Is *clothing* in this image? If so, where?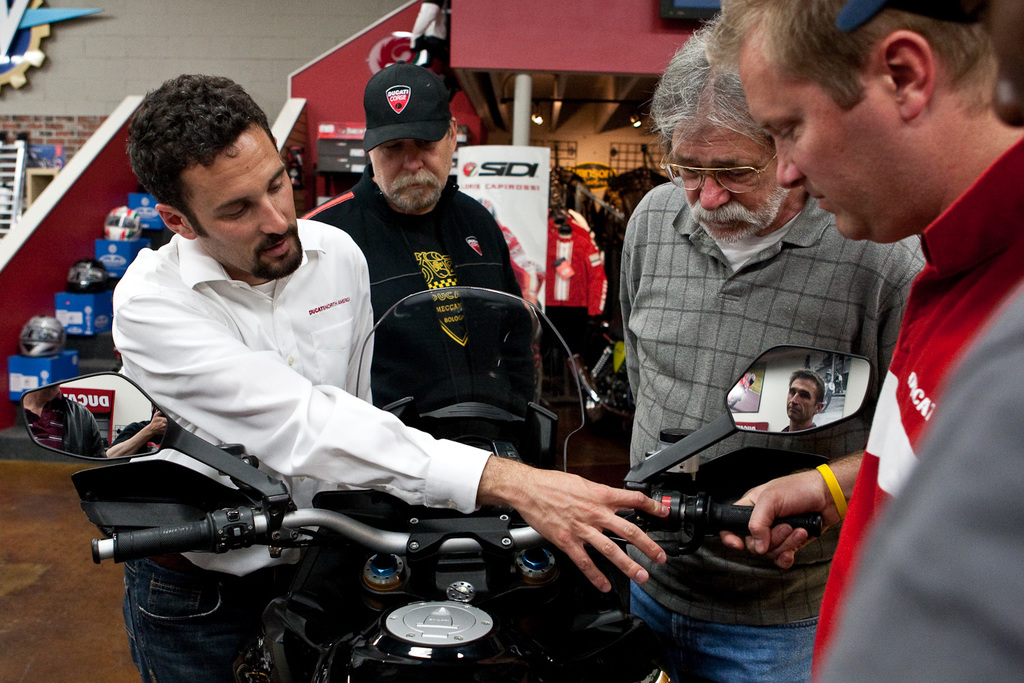
Yes, at 809:124:1023:682.
